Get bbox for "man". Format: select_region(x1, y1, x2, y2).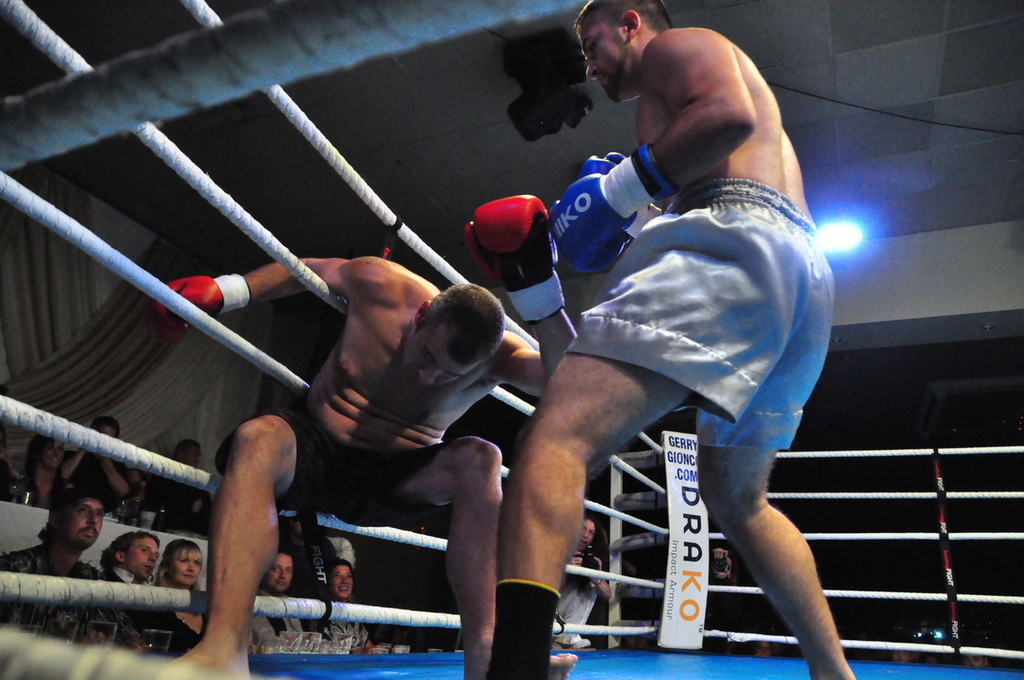
select_region(145, 437, 215, 534).
